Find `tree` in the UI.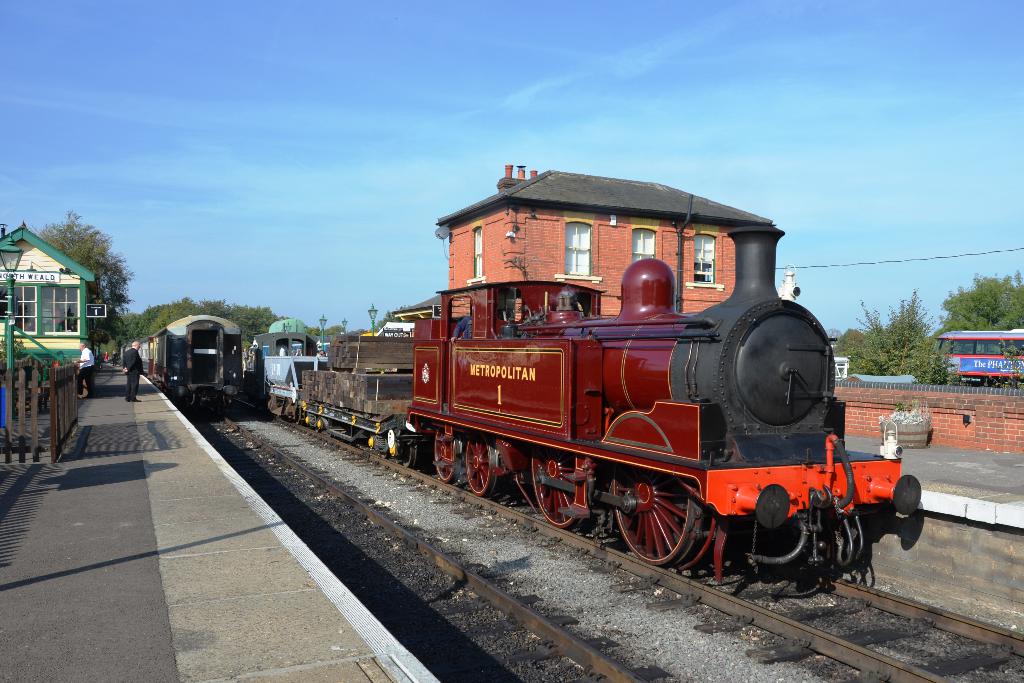
UI element at x1=943 y1=265 x2=1023 y2=331.
